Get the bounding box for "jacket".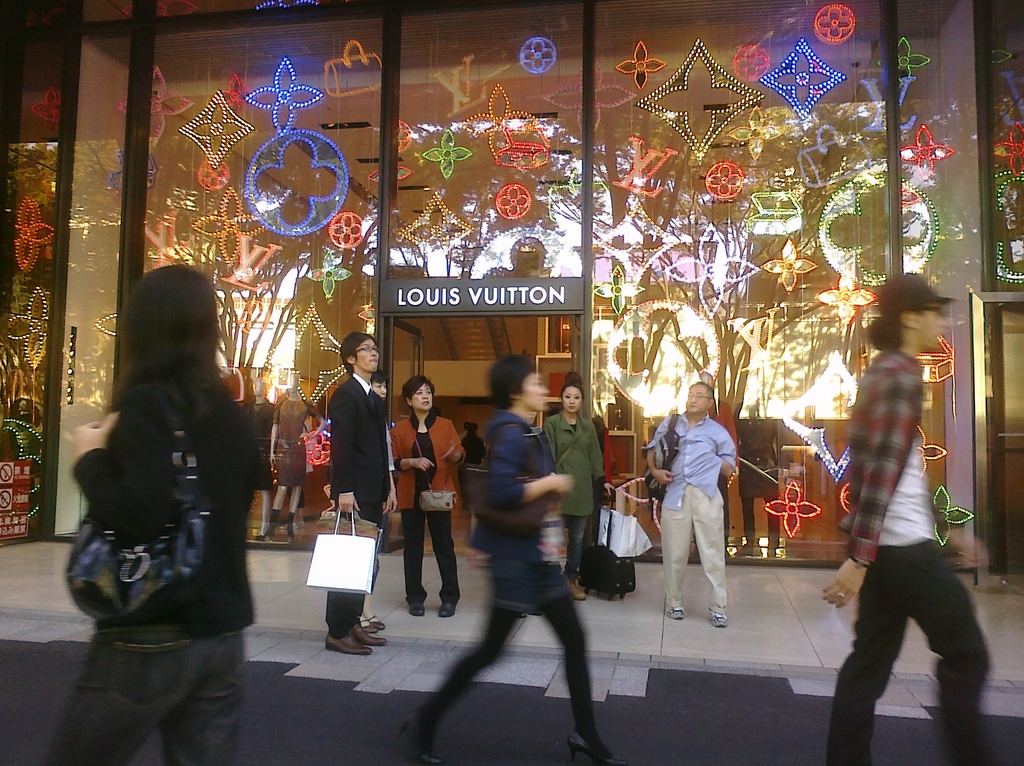
(left=70, top=355, right=262, bottom=651).
